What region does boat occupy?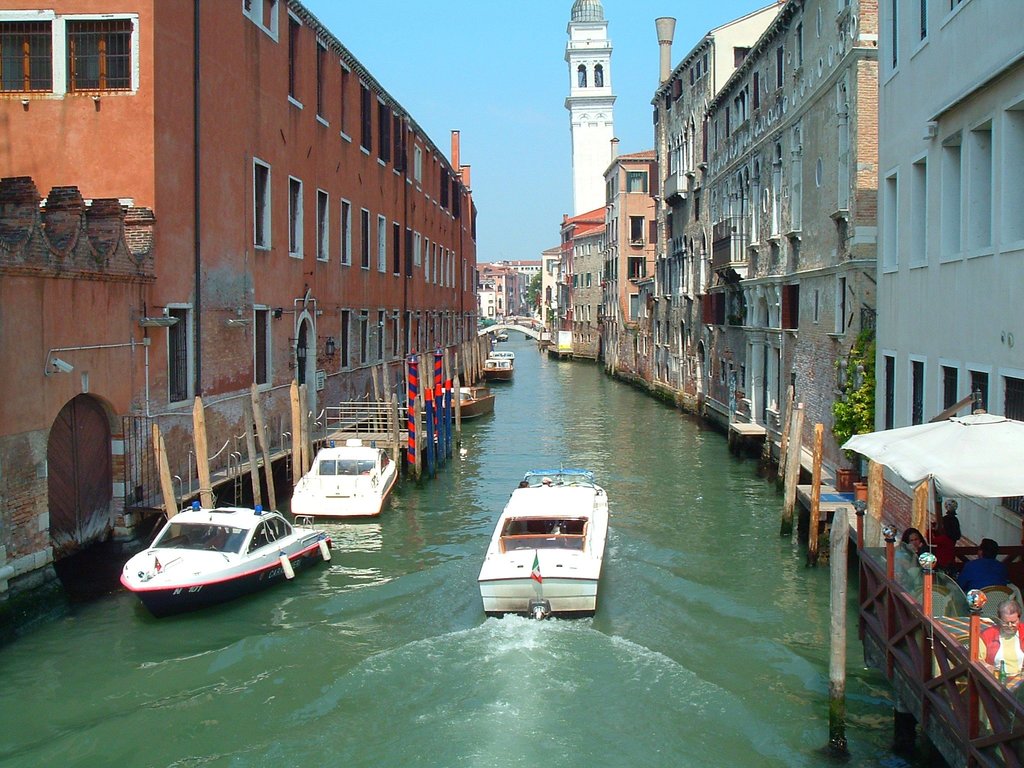
484:351:514:380.
